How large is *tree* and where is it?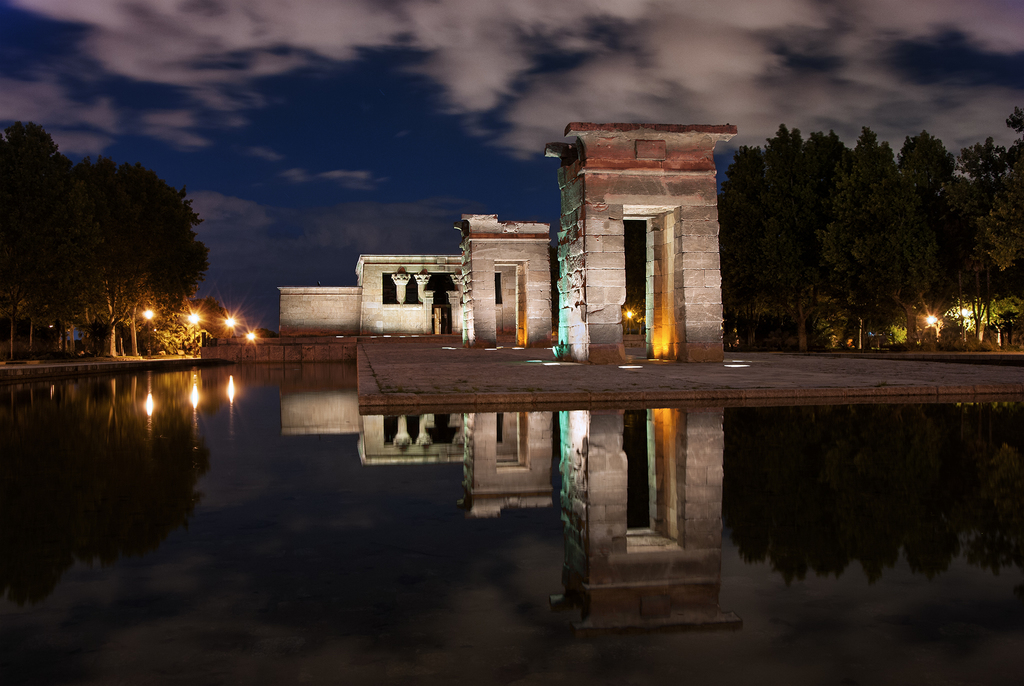
Bounding box: [left=41, top=135, right=216, bottom=352].
